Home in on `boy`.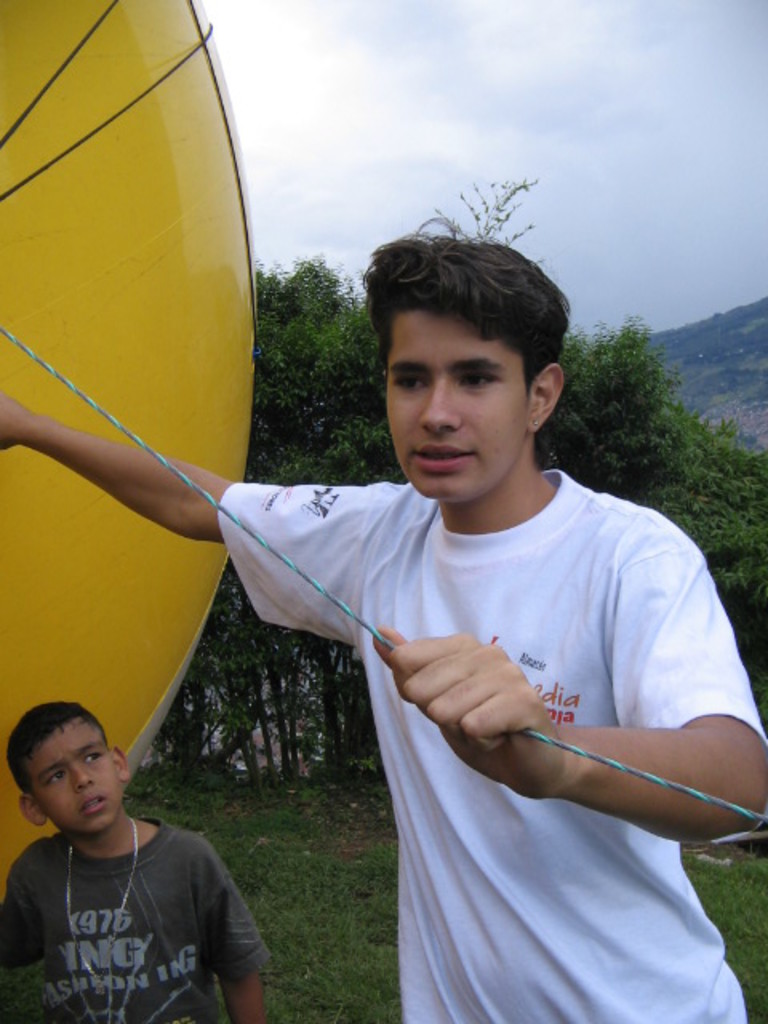
Homed in at x1=0, y1=216, x2=766, y2=1022.
